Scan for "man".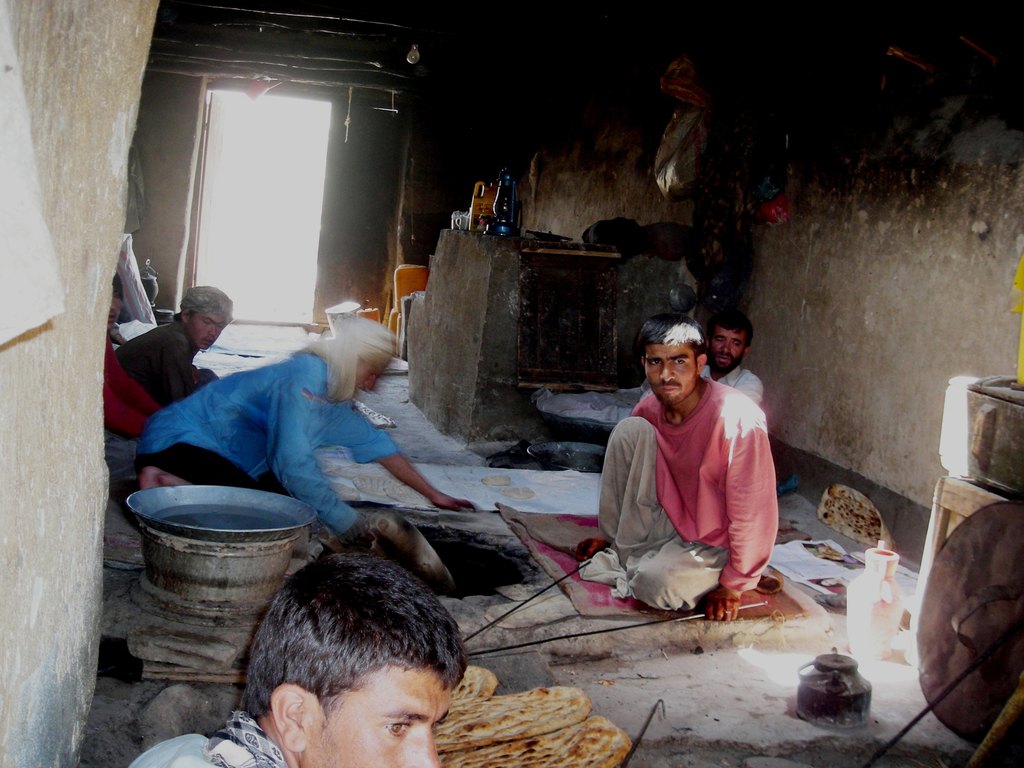
Scan result: box(113, 288, 234, 402).
